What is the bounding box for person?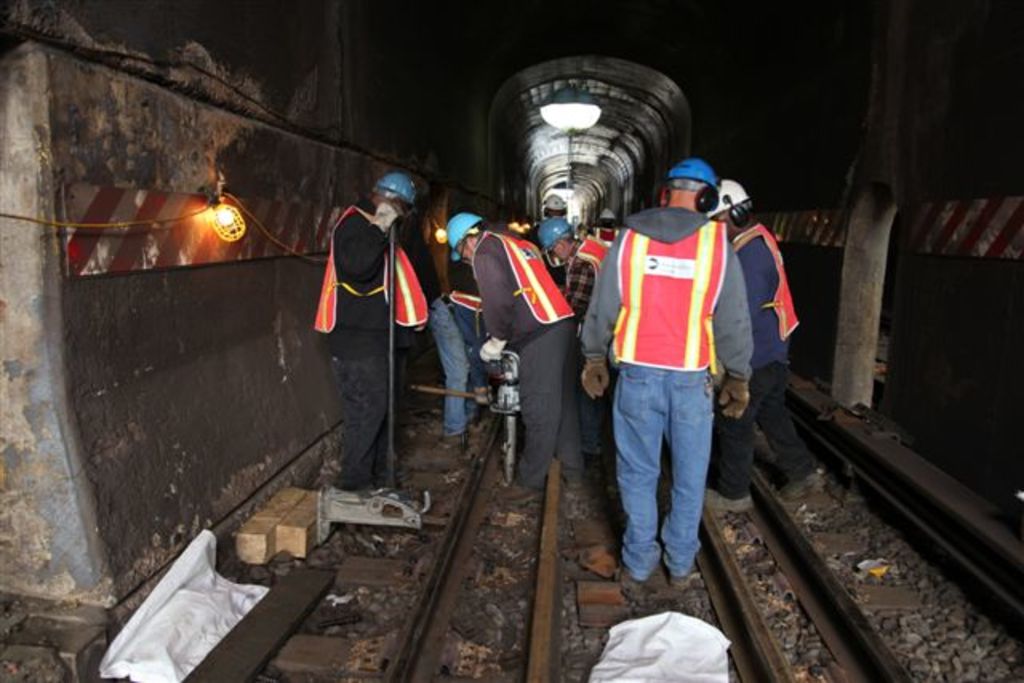
<bbox>568, 155, 752, 597</bbox>.
